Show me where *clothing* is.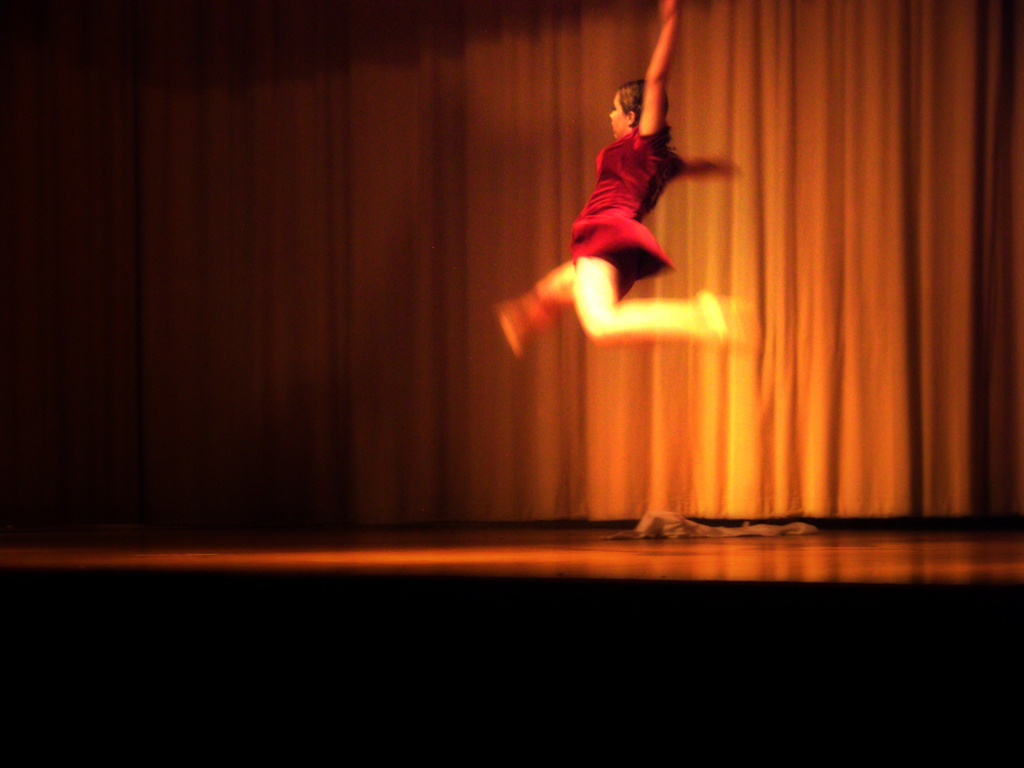
*clothing* is at 559 79 691 311.
